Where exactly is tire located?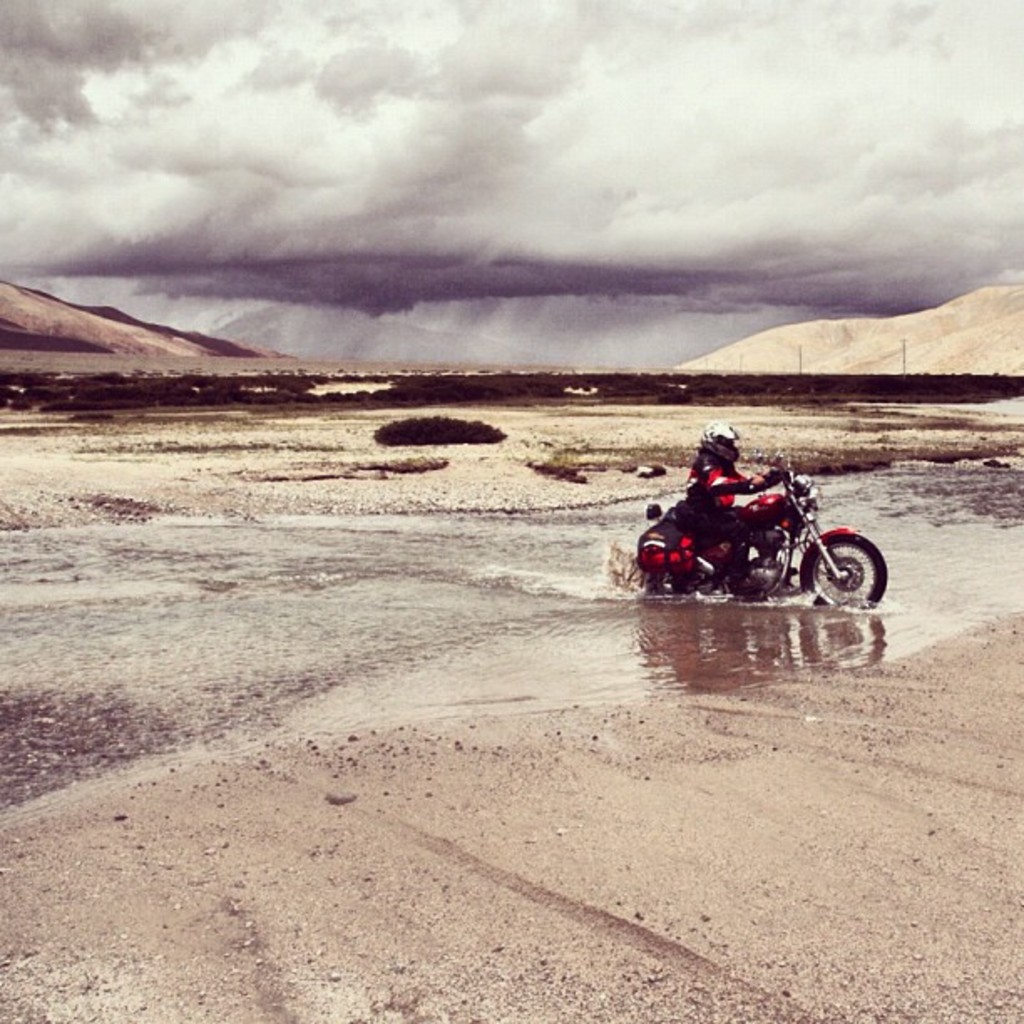
Its bounding box is rect(636, 574, 689, 602).
